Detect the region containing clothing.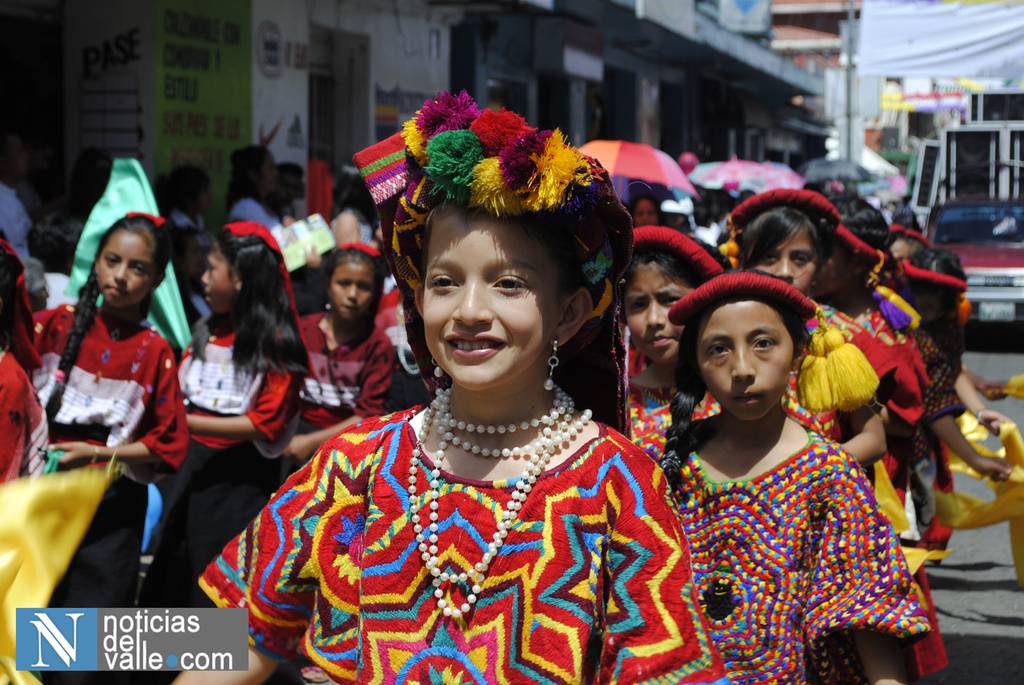
box(243, 360, 686, 679).
